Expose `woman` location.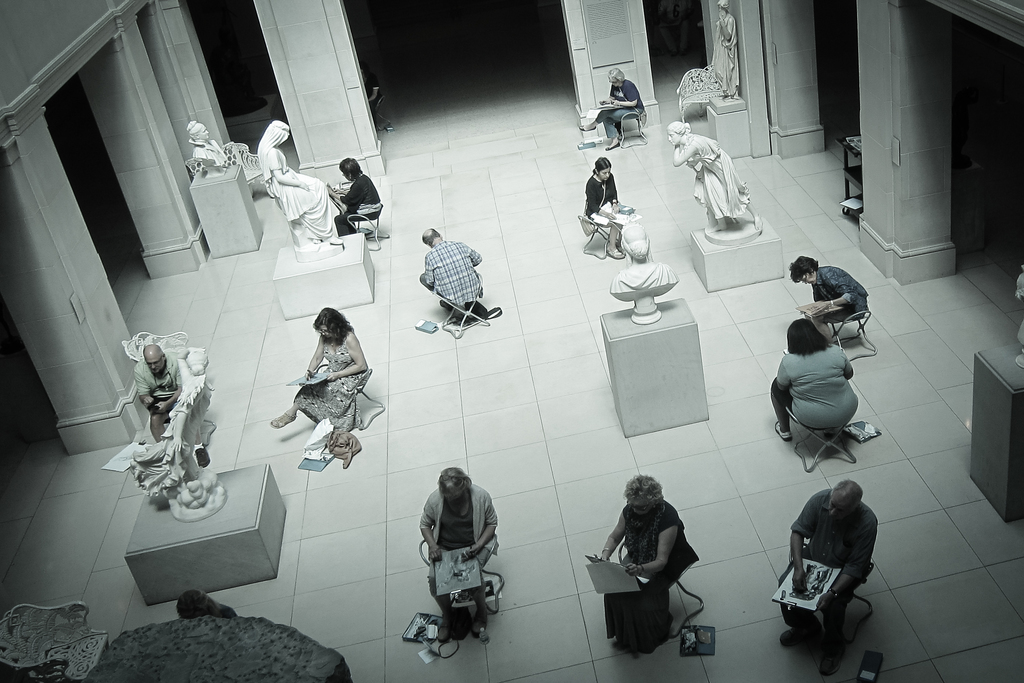
Exposed at 323:158:381:236.
